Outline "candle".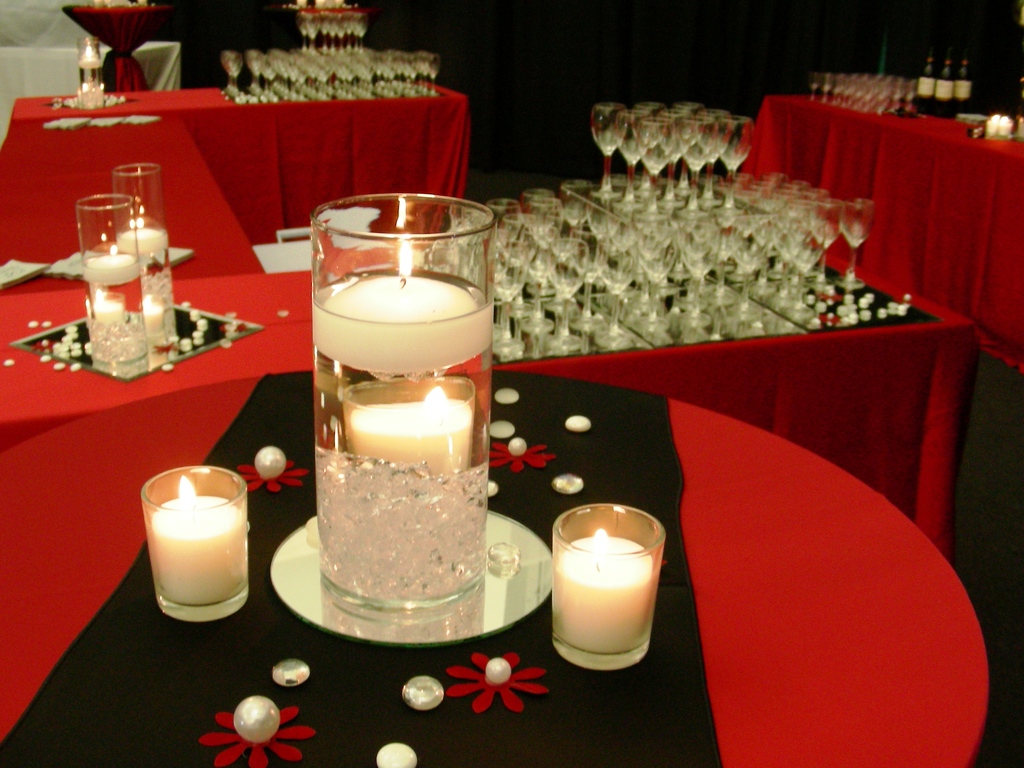
Outline: Rect(143, 463, 250, 621).
